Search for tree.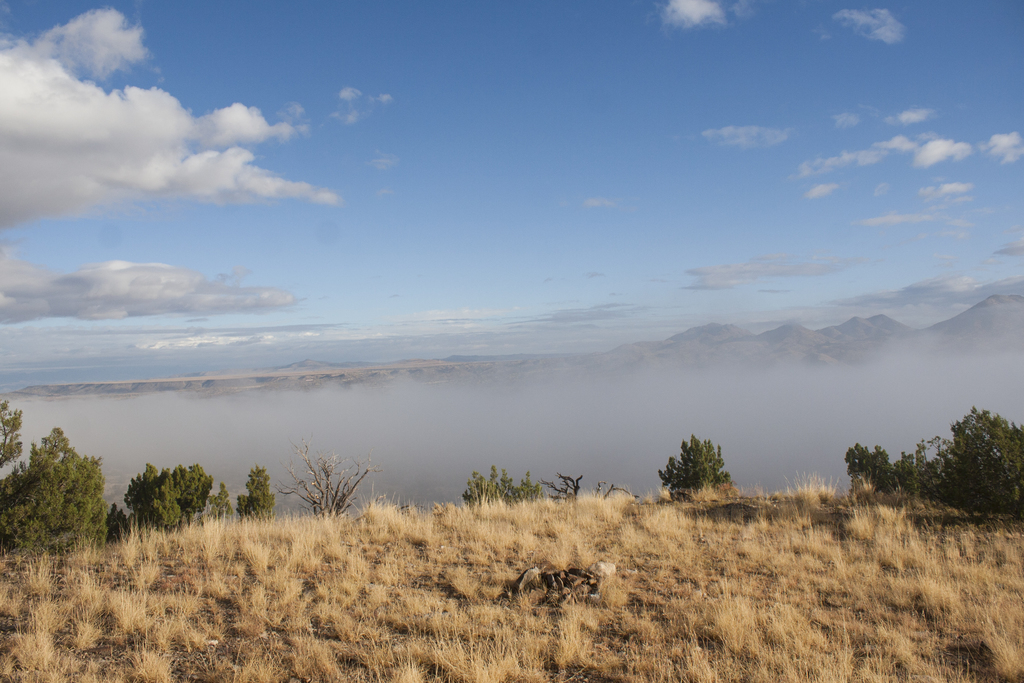
Found at {"x1": 548, "y1": 473, "x2": 586, "y2": 502}.
